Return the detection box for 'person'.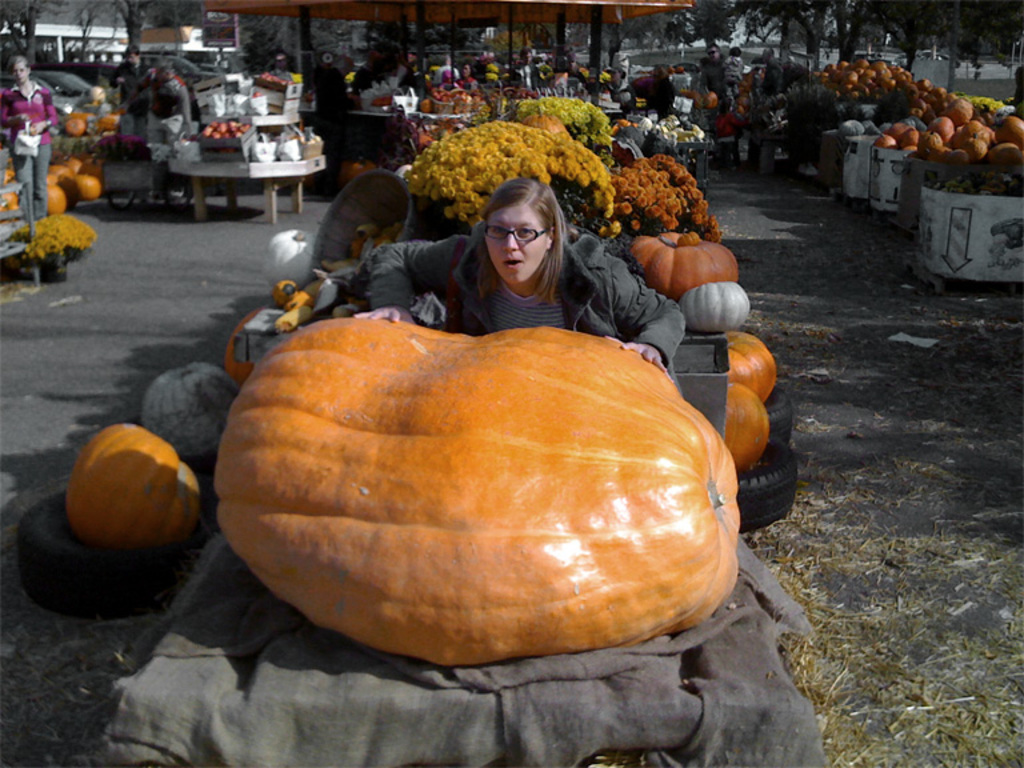
bbox=(699, 40, 735, 125).
